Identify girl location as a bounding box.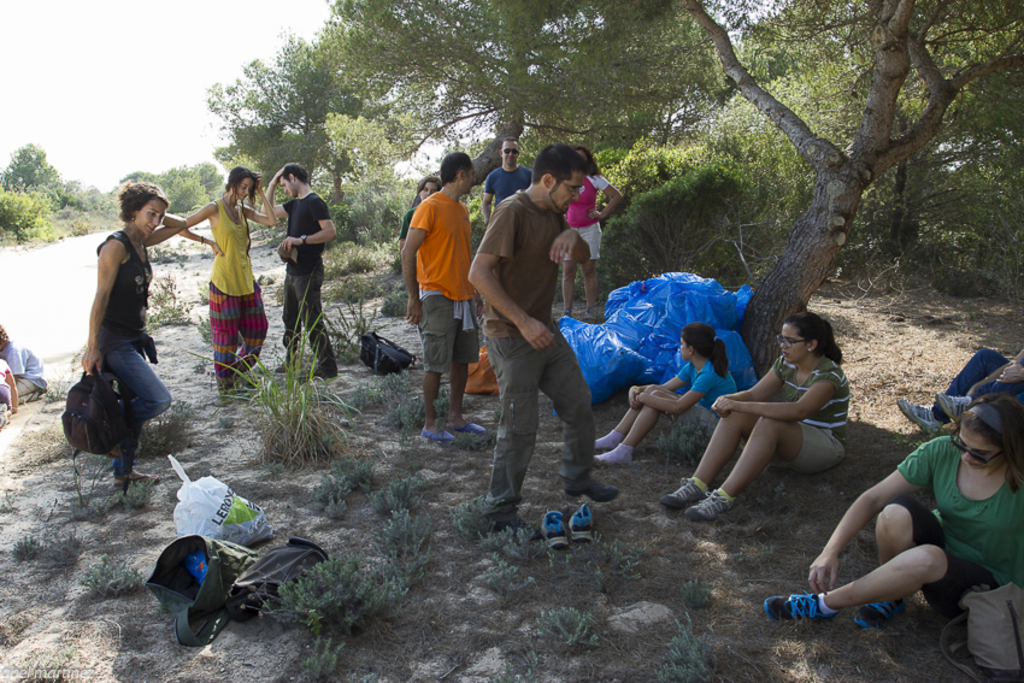
590,319,737,458.
